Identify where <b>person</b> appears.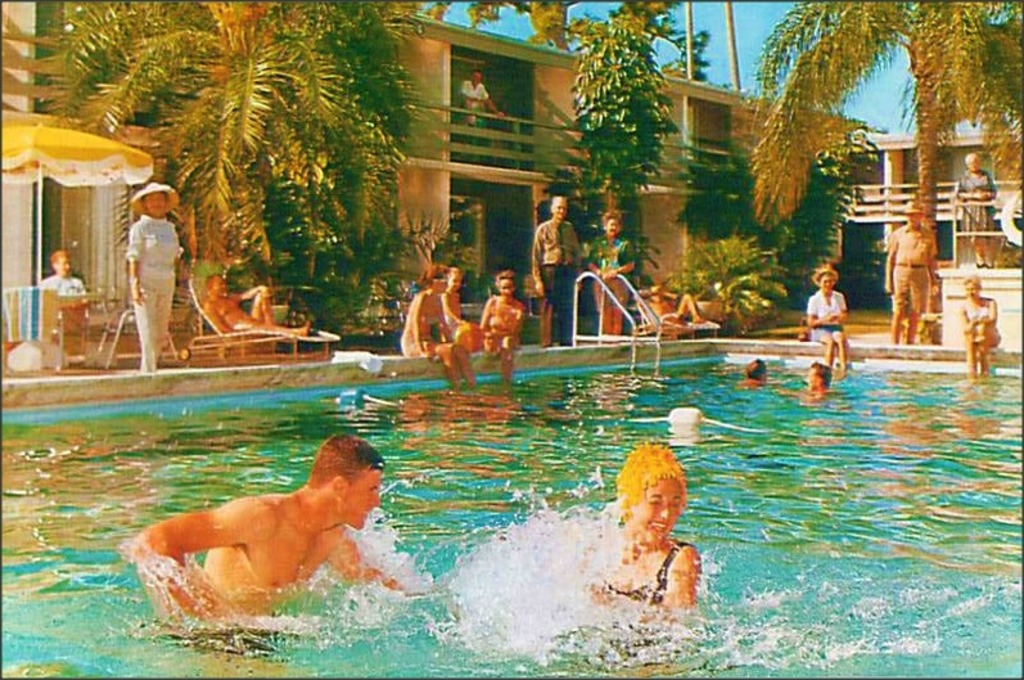
Appears at 439, 261, 469, 341.
